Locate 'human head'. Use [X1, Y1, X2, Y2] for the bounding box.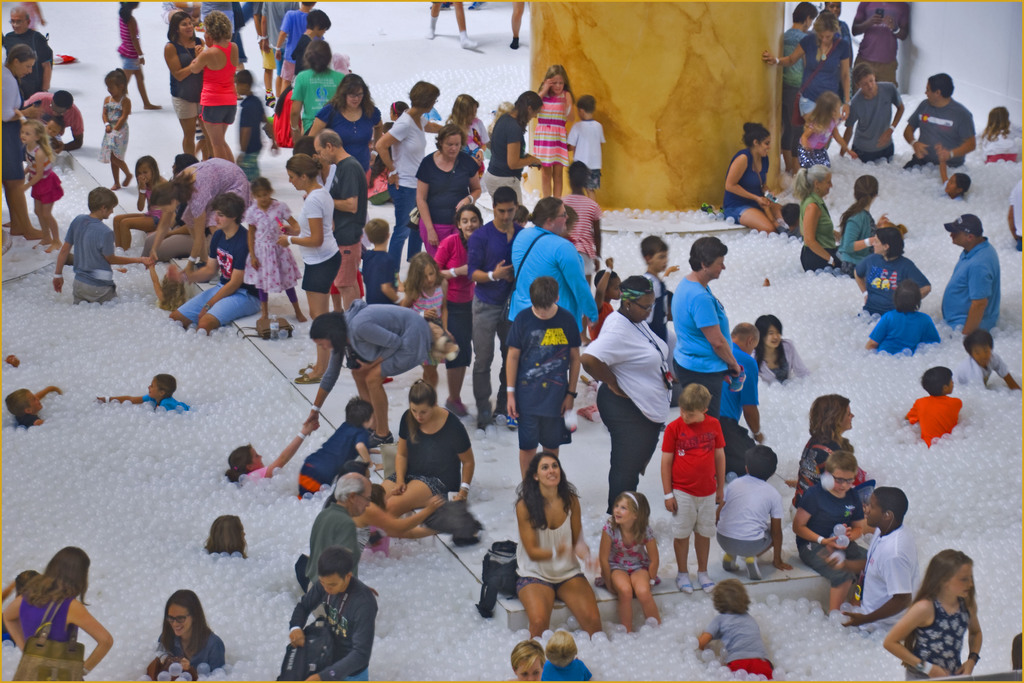
[166, 10, 195, 42].
